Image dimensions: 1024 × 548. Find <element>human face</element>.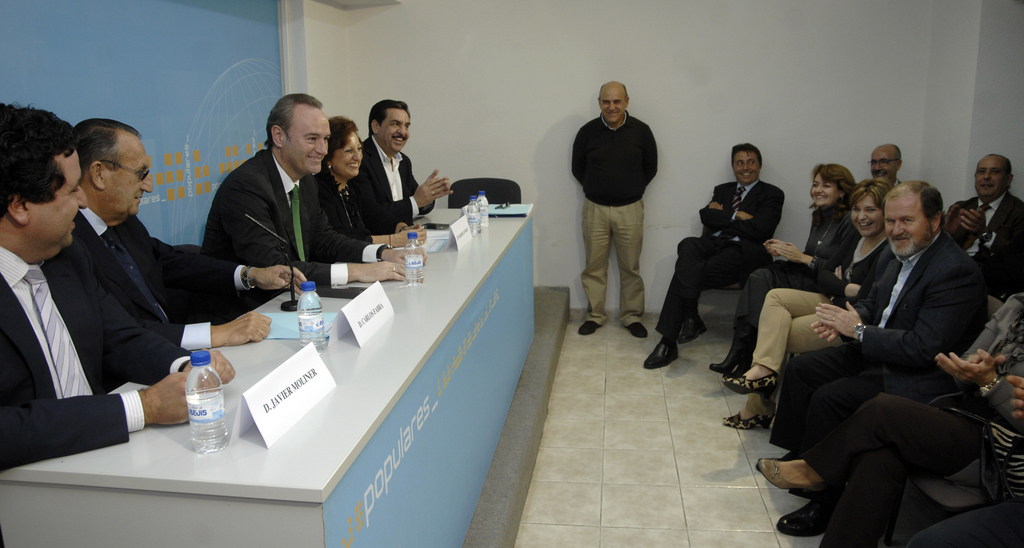
(284,111,332,173).
